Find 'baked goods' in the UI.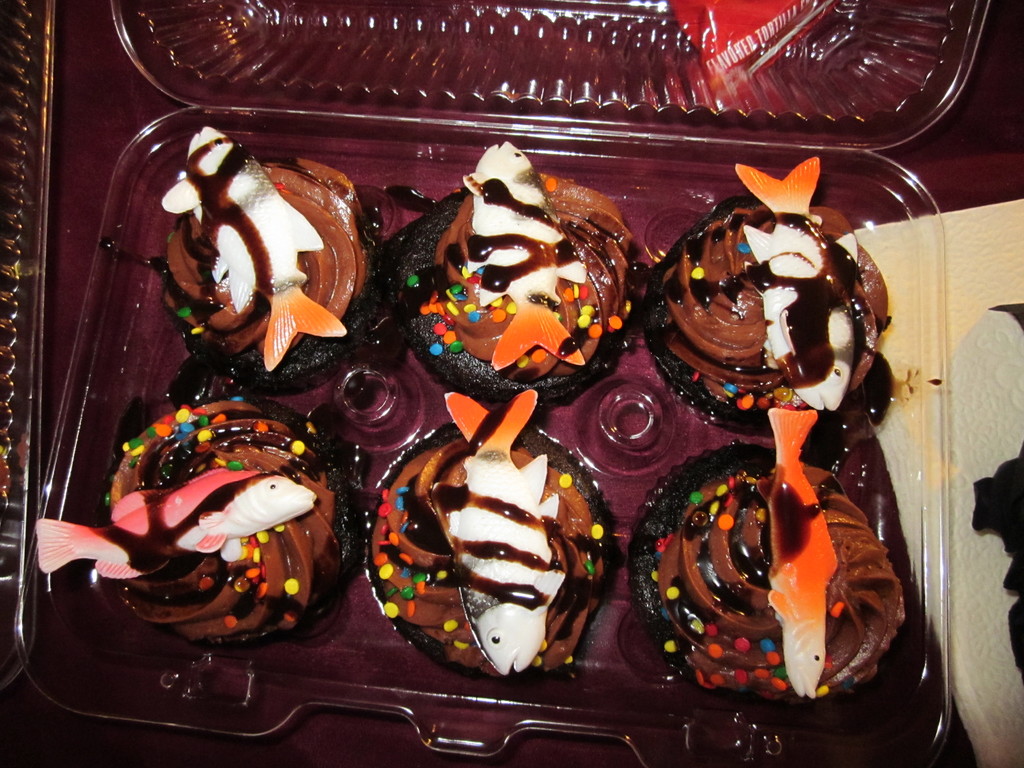
UI element at {"left": 29, "top": 396, "right": 368, "bottom": 641}.
